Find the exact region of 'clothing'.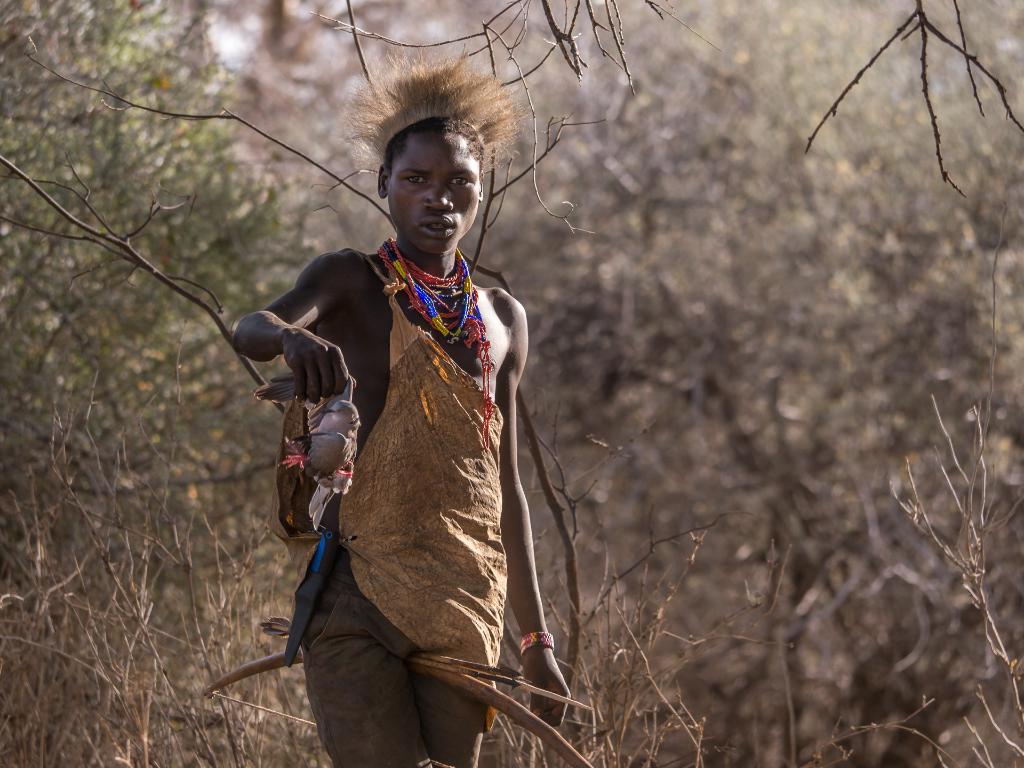
Exact region: <bbox>262, 229, 500, 767</bbox>.
